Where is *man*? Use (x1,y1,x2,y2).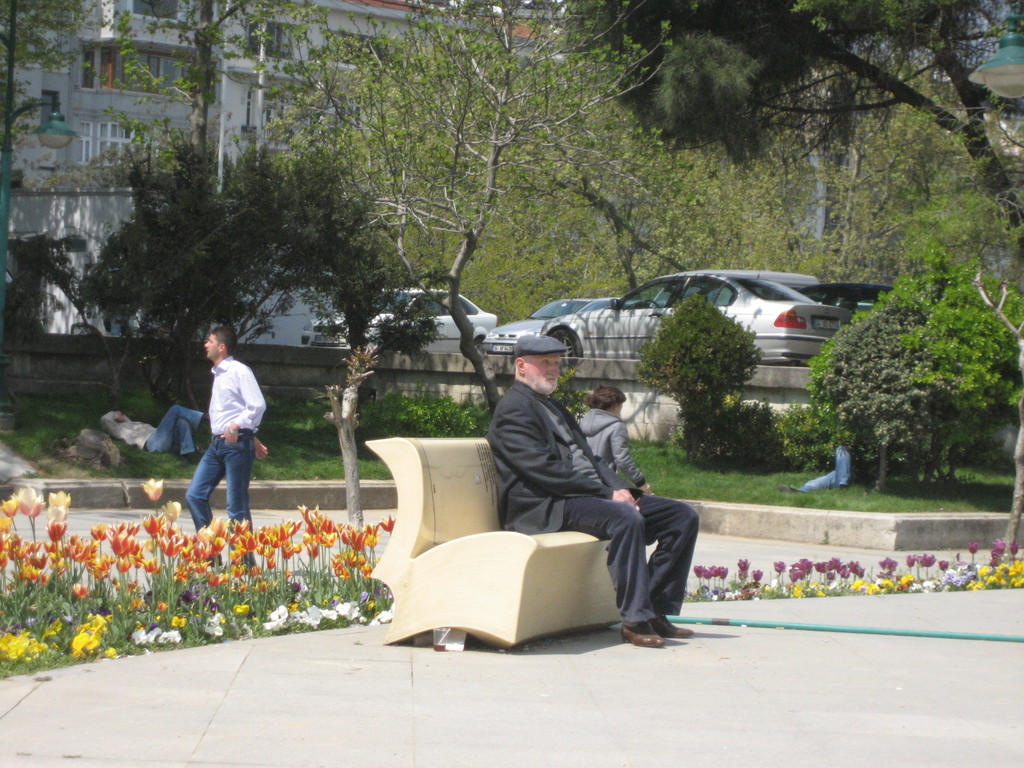
(486,330,701,646).
